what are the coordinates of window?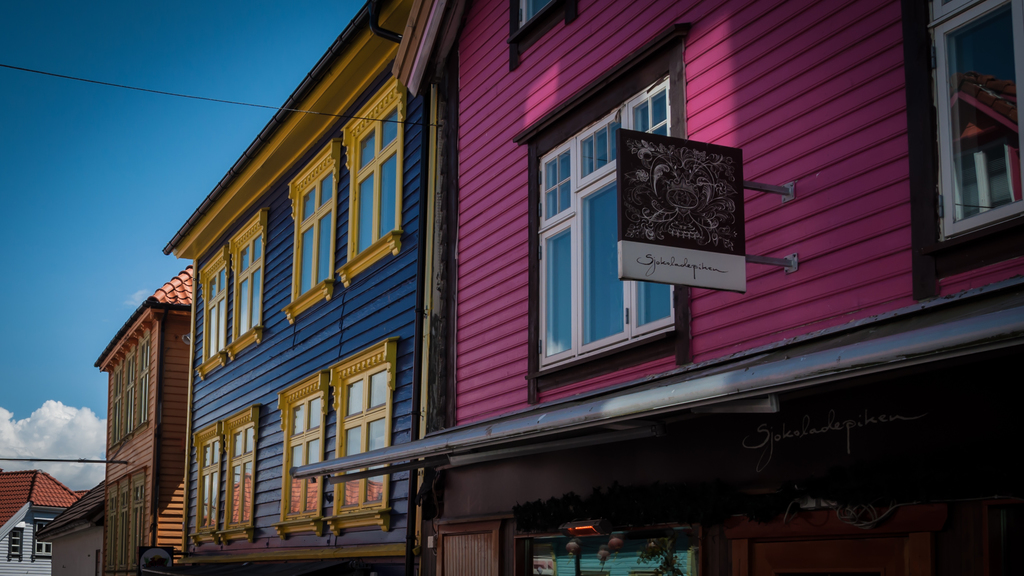
bbox=(188, 426, 222, 541).
